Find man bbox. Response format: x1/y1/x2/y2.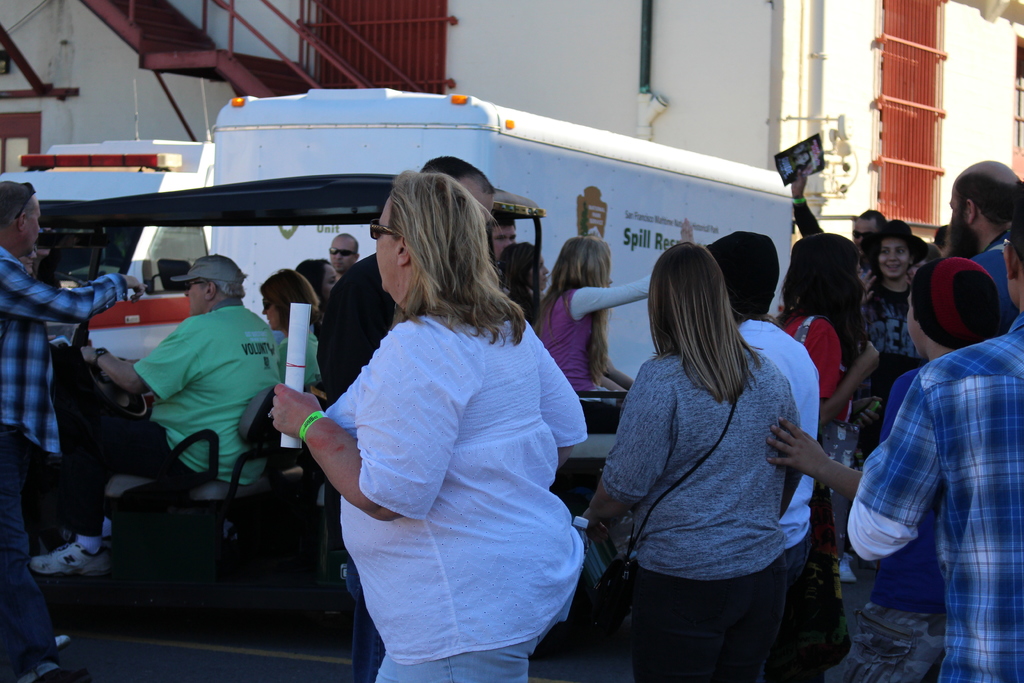
703/225/822/680.
